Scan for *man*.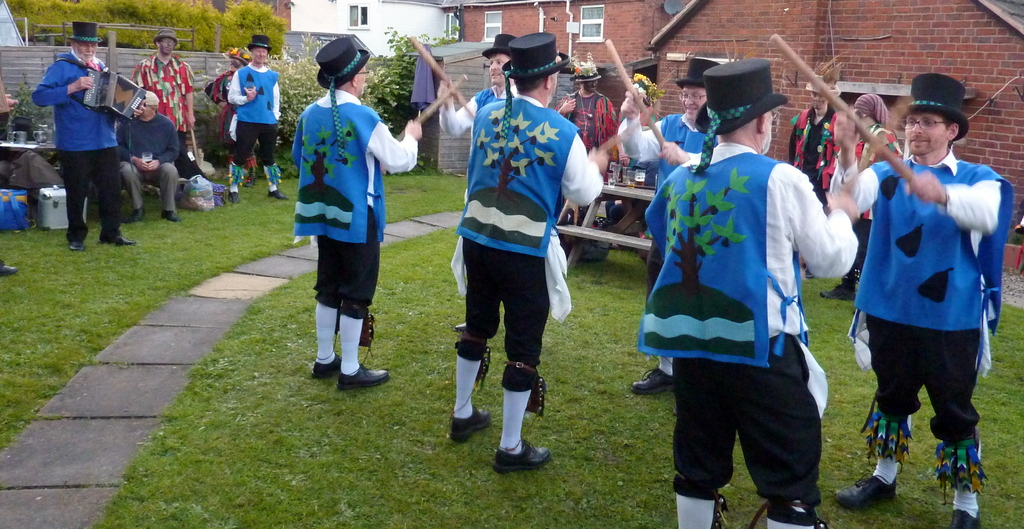
Scan result: [616,60,716,395].
